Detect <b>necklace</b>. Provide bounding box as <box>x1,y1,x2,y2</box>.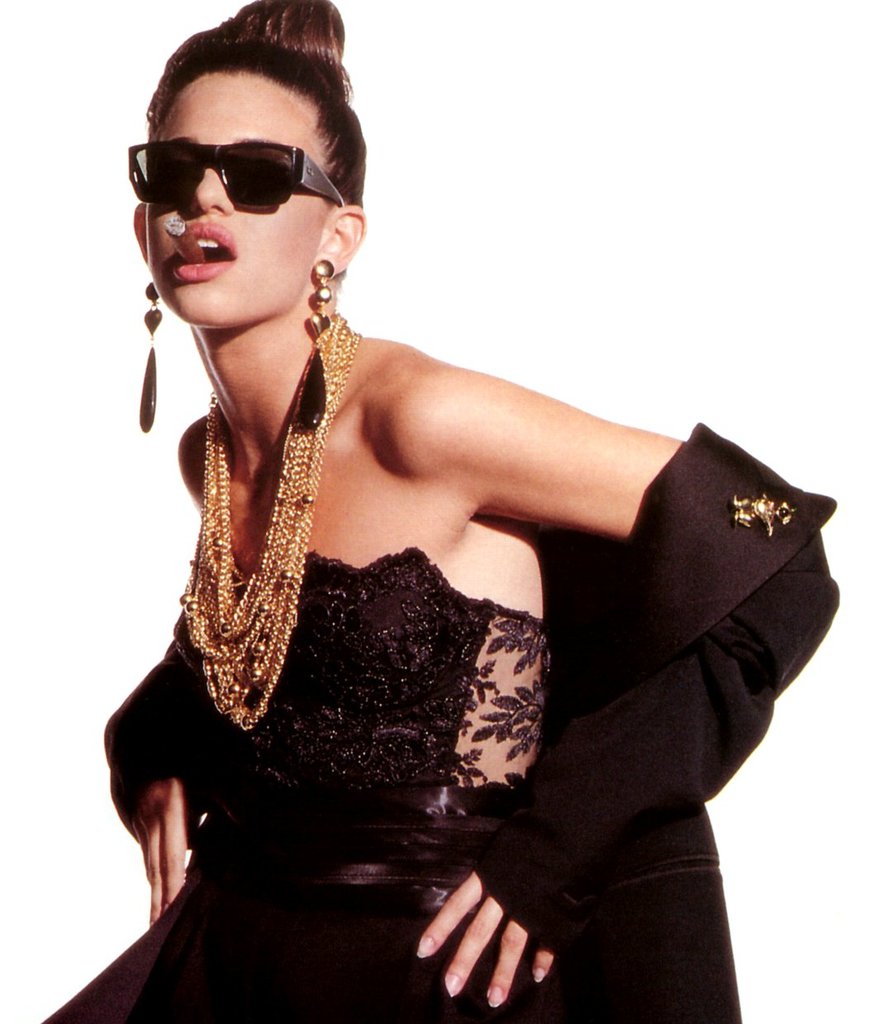
<box>175,307,359,737</box>.
